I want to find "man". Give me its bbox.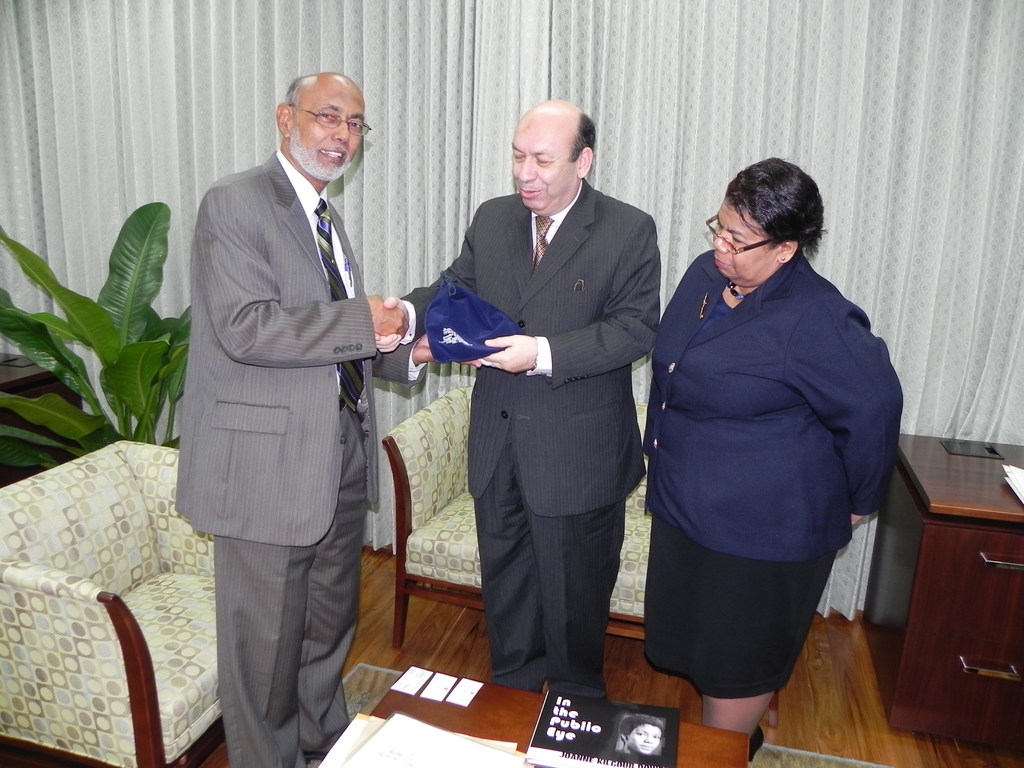
region(158, 42, 419, 753).
